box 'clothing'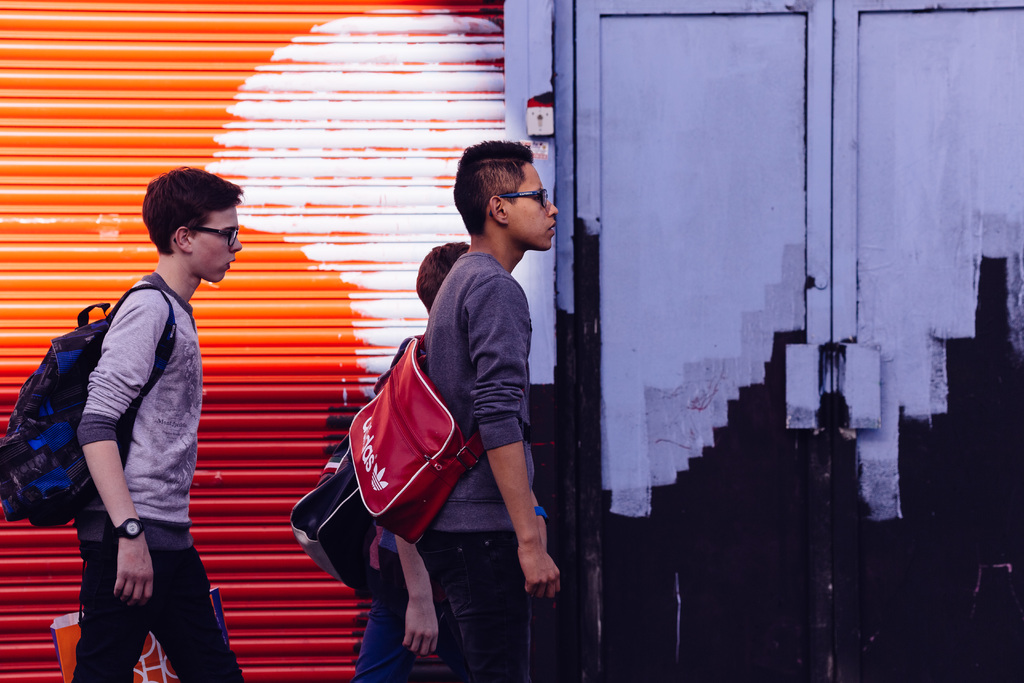
bbox=[351, 333, 551, 682]
